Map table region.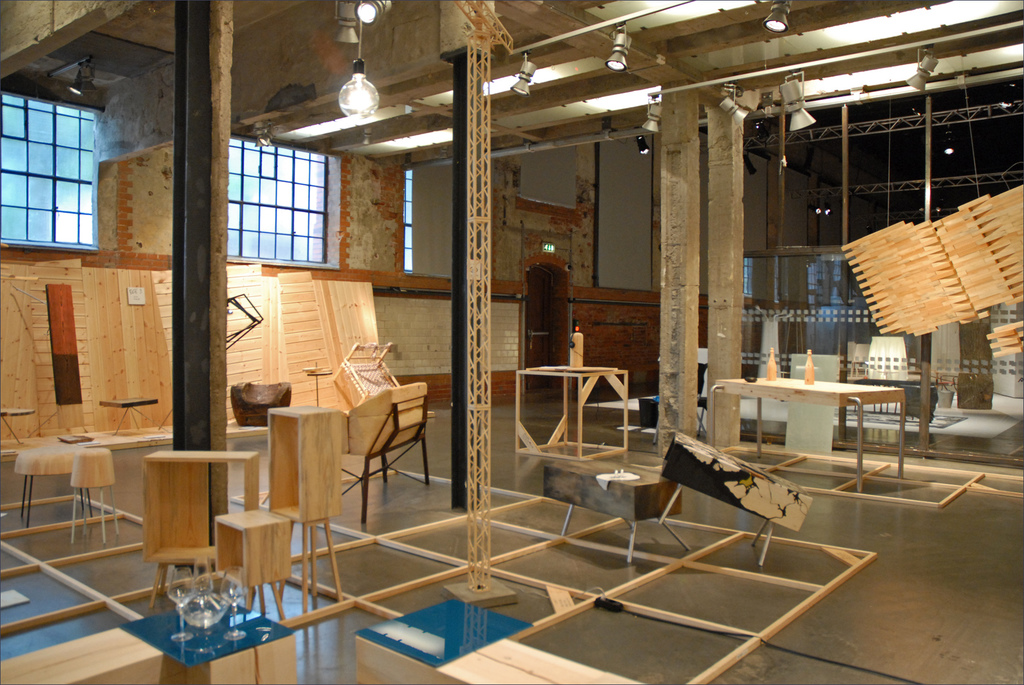
Mapped to left=0, top=412, right=35, bottom=444.
